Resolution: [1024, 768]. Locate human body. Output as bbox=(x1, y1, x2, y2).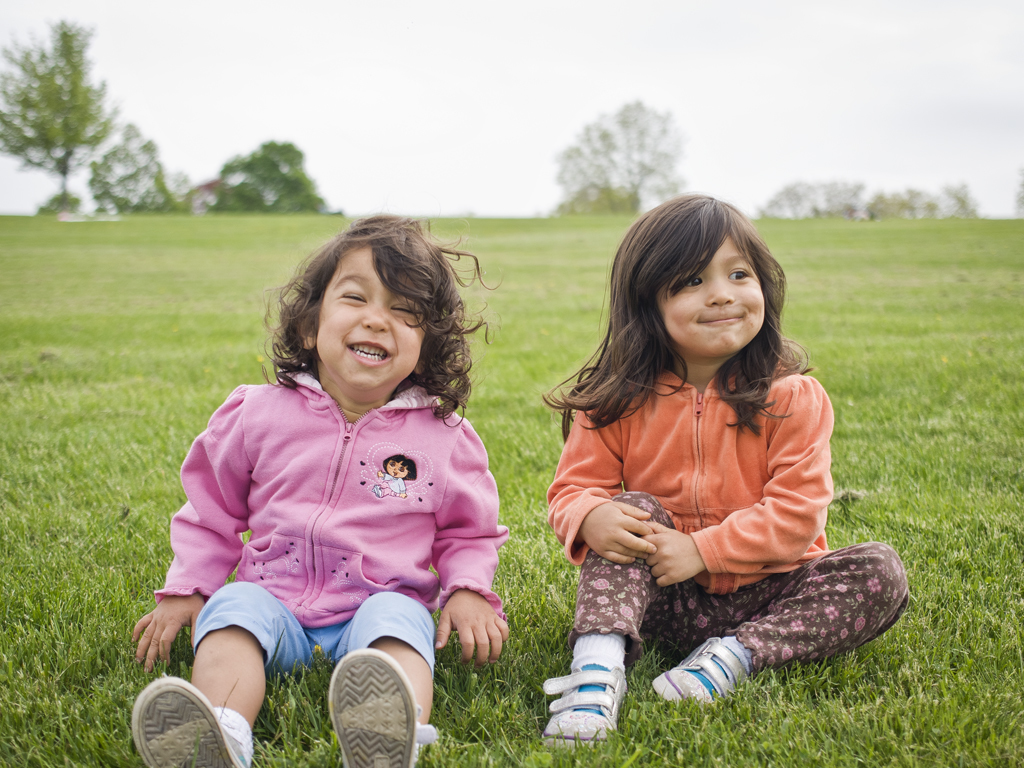
bbox=(534, 192, 875, 700).
